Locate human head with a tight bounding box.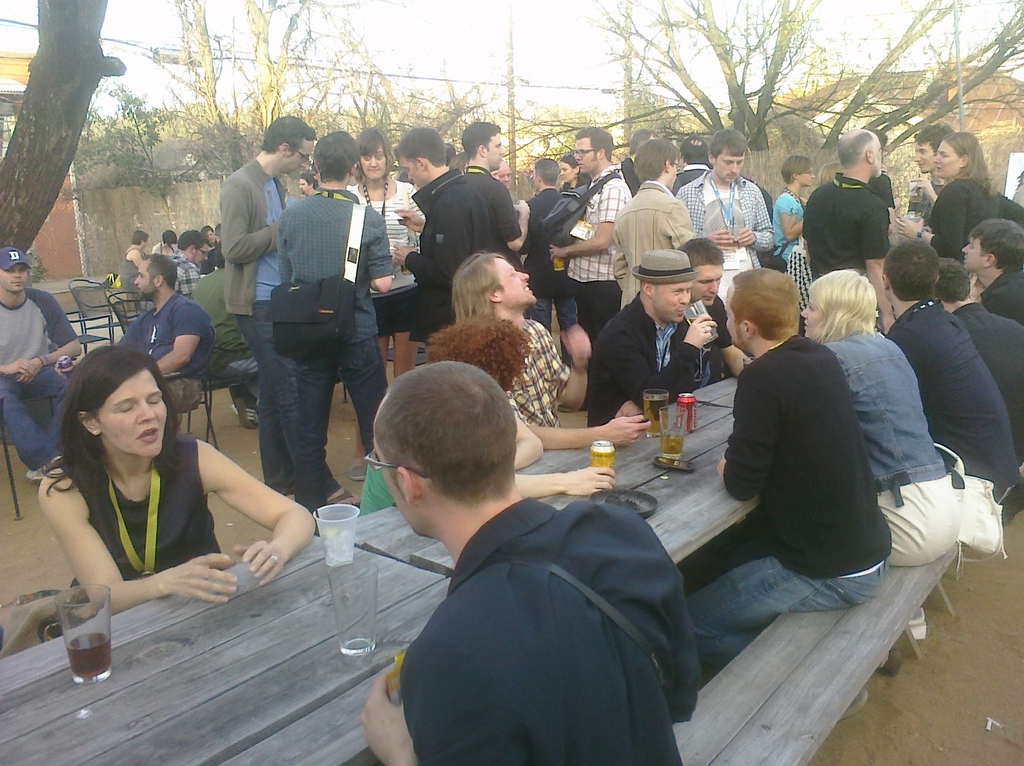
bbox=[492, 161, 516, 190].
